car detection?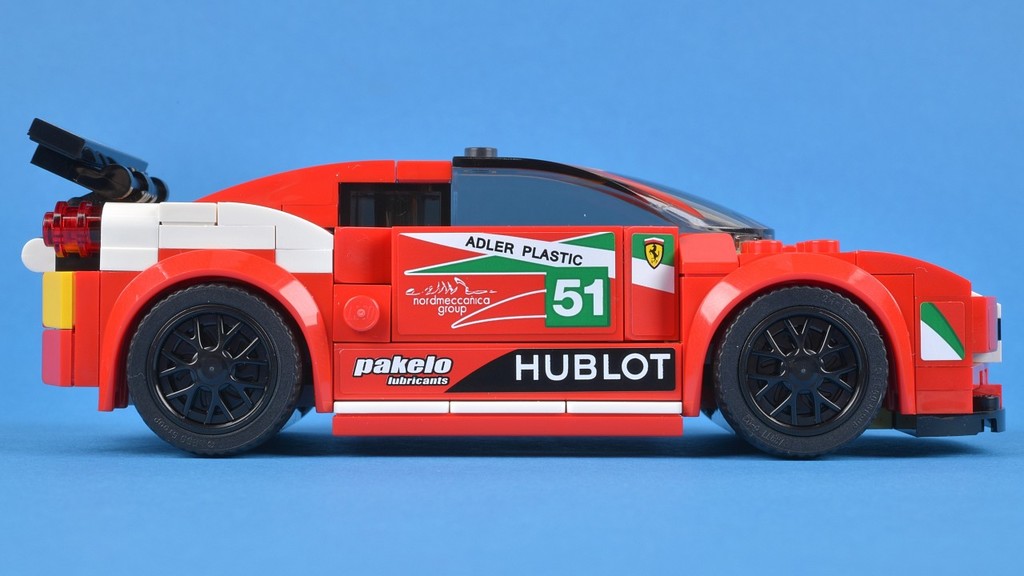
{"left": 0, "top": 126, "right": 1023, "bottom": 466}
